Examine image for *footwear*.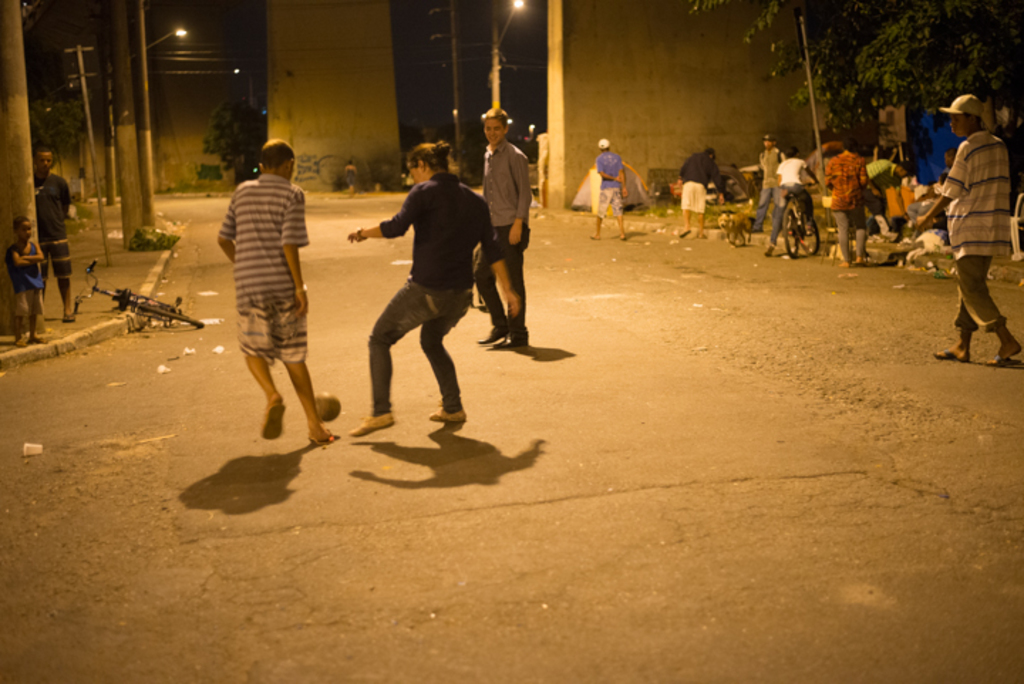
Examination result: 929, 347, 970, 363.
